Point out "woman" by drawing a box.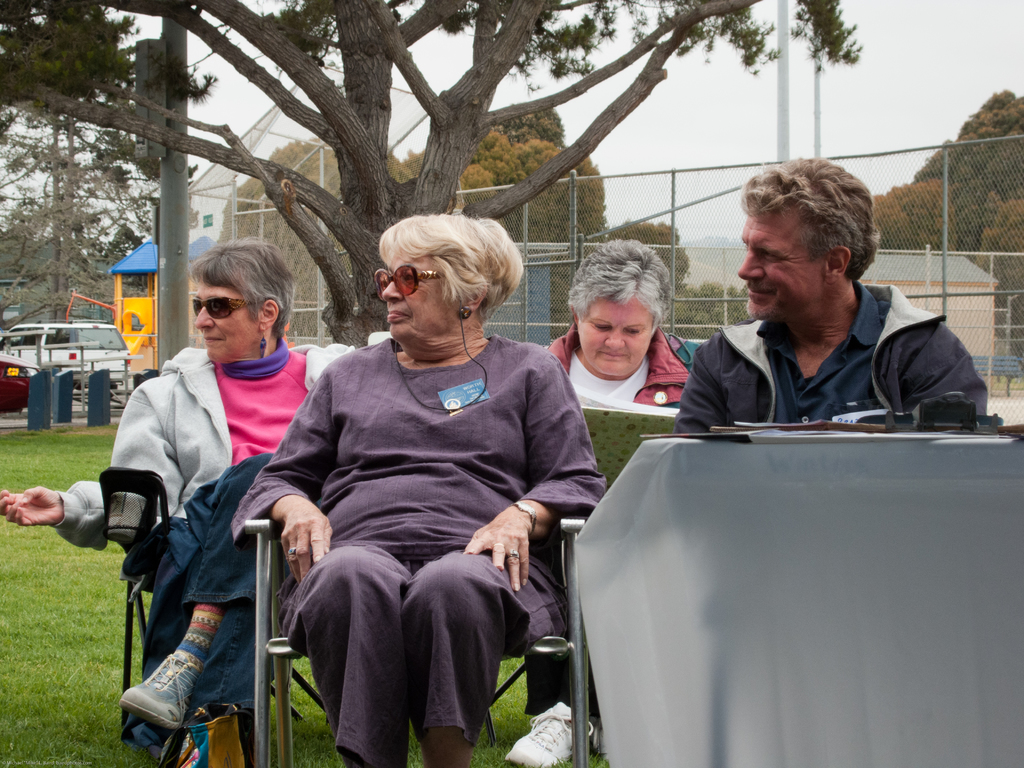
box(260, 233, 567, 760).
